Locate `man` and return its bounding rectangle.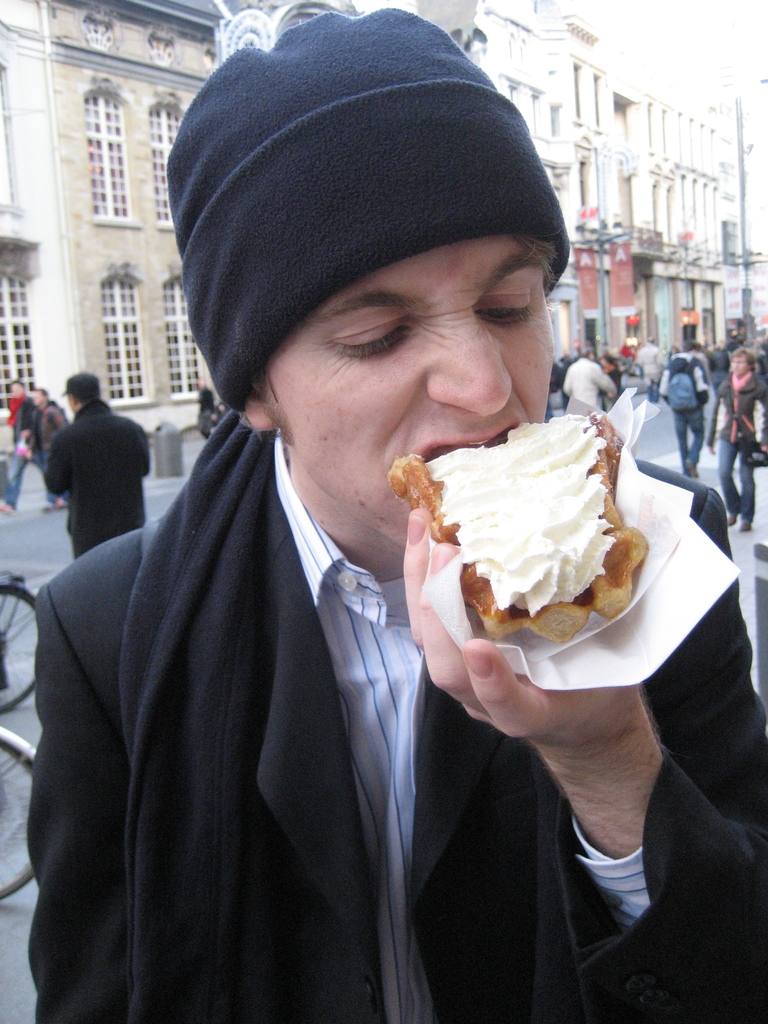
Rect(661, 340, 705, 483).
